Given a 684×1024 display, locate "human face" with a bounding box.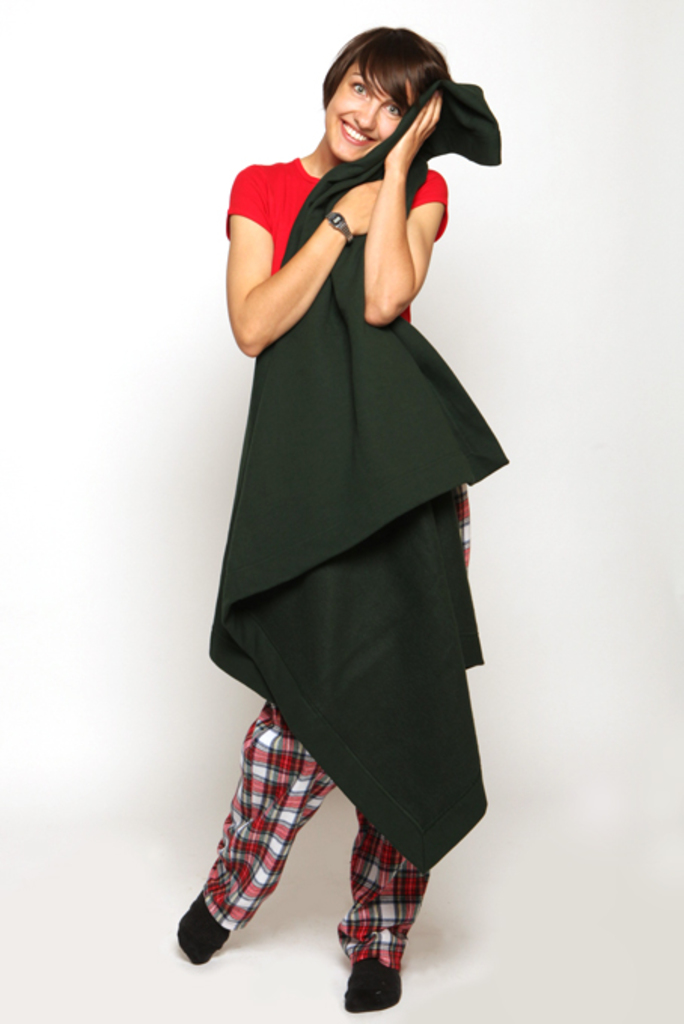
Located: [x1=339, y1=60, x2=414, y2=157].
